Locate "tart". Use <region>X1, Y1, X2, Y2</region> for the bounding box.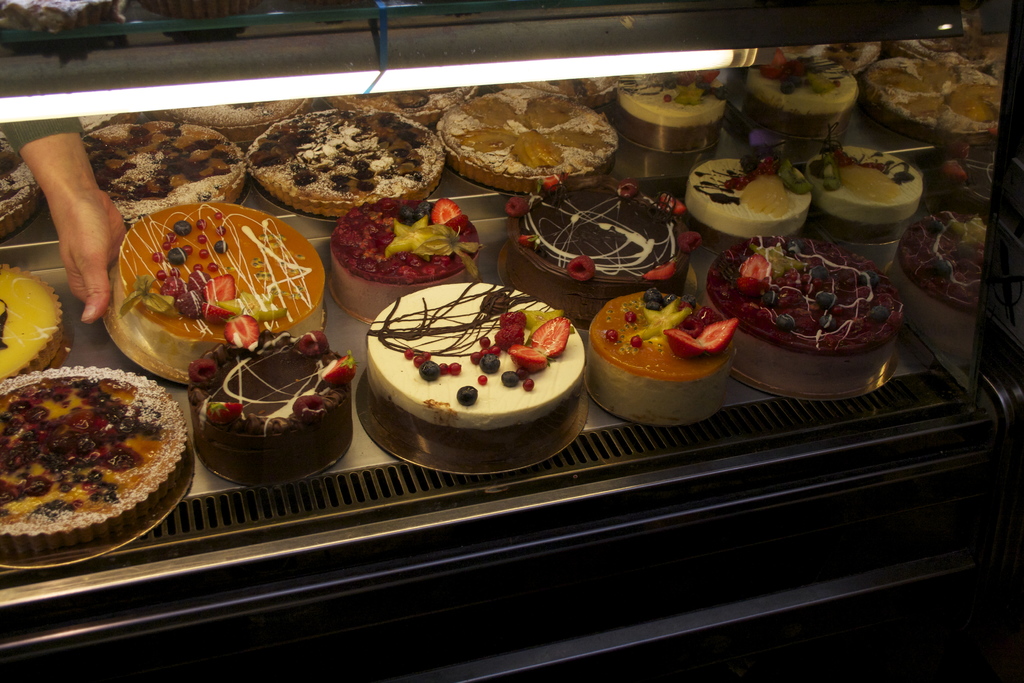
<region>687, 147, 817, 247</region>.
